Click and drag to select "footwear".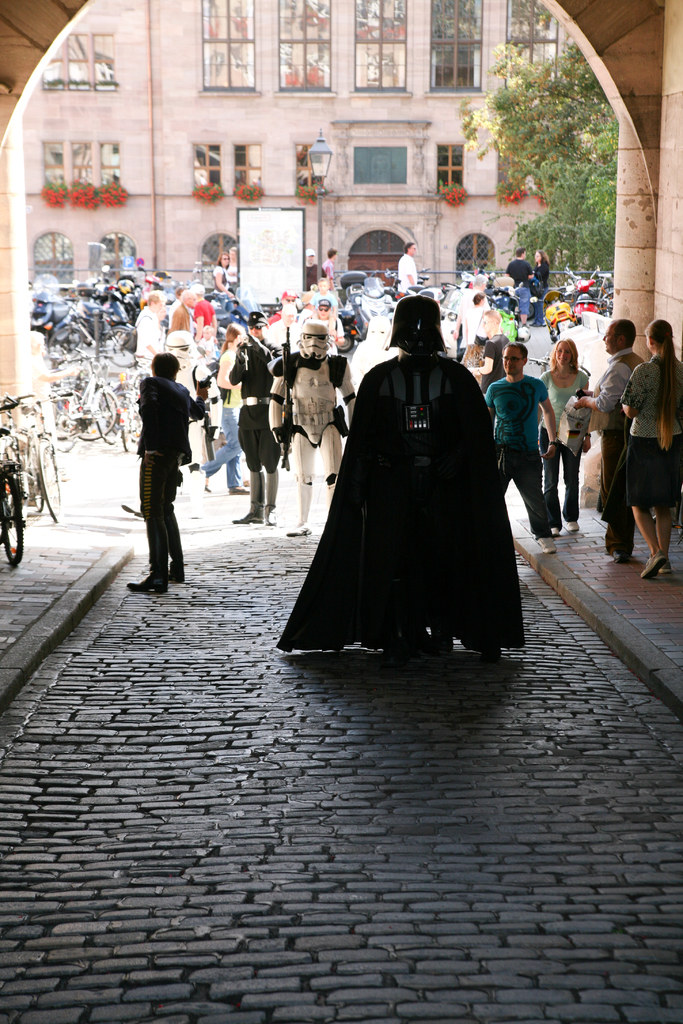
Selection: [228,484,251,496].
